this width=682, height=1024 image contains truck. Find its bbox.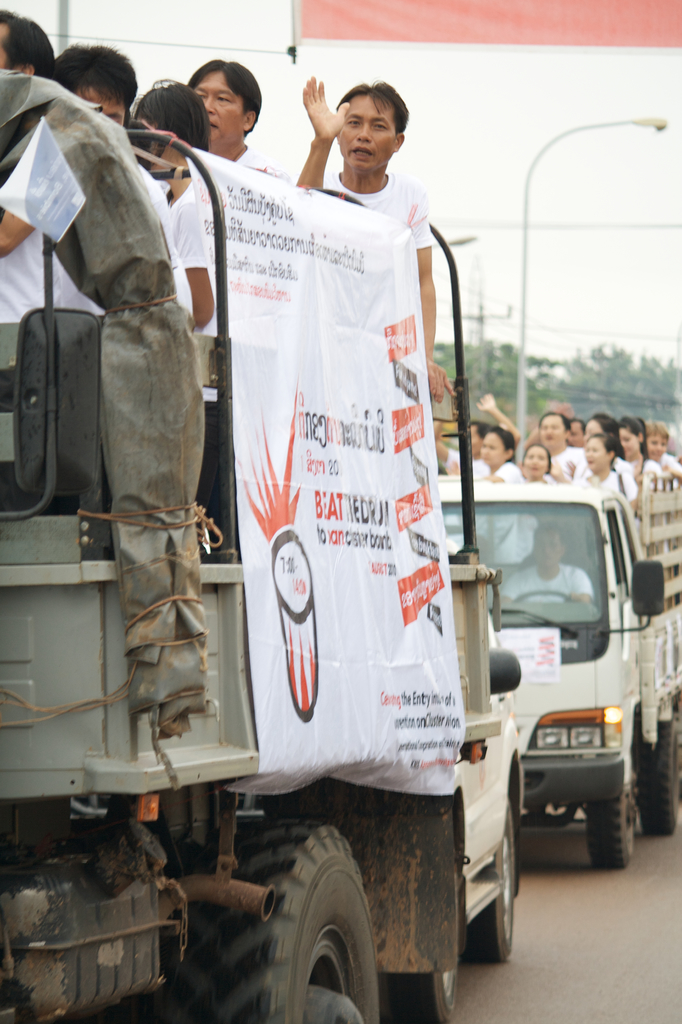
[0, 56, 530, 1023].
